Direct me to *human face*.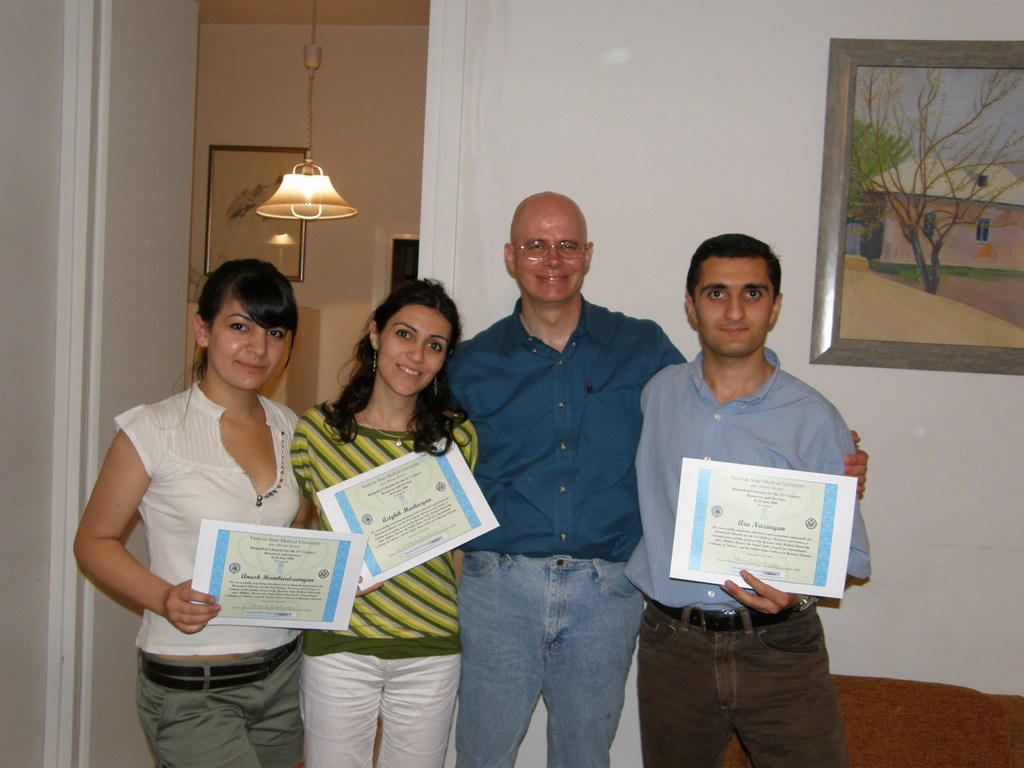
Direction: x1=691 y1=259 x2=774 y2=358.
